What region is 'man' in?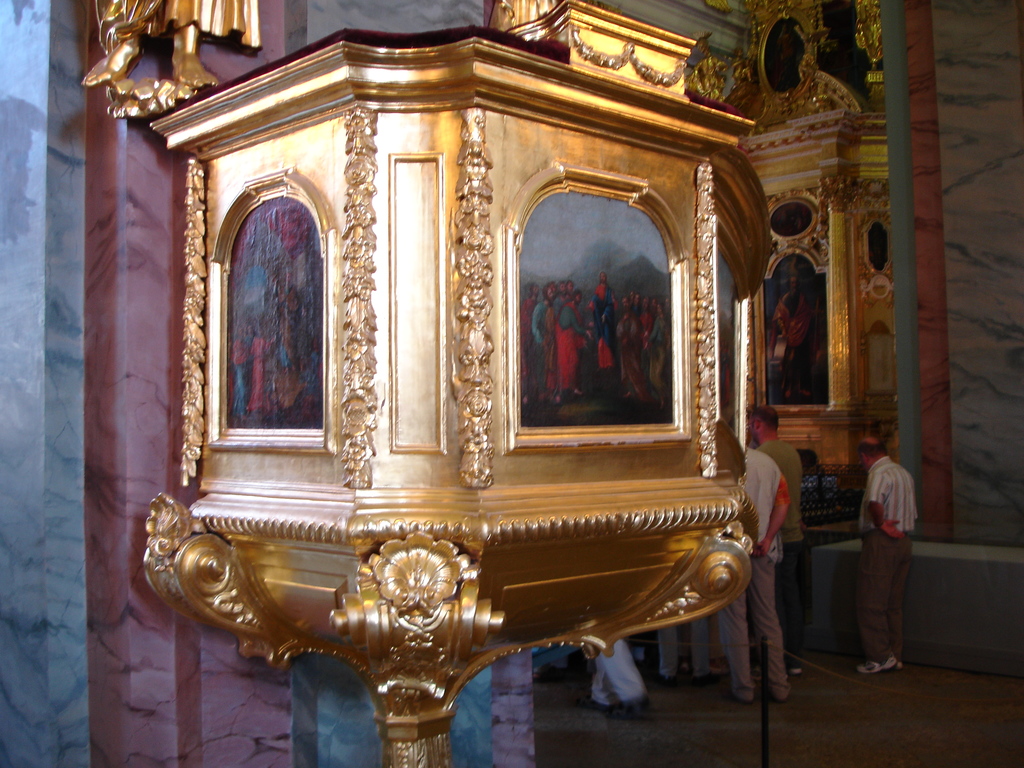
(x1=714, y1=409, x2=792, y2=705).
